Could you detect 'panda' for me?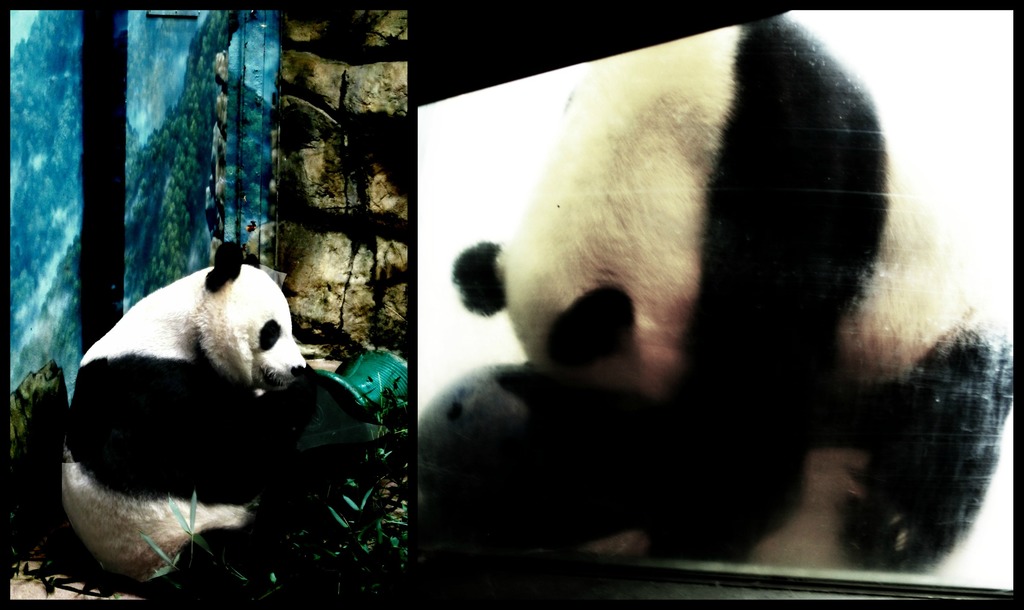
Detection result: [447,15,1015,567].
